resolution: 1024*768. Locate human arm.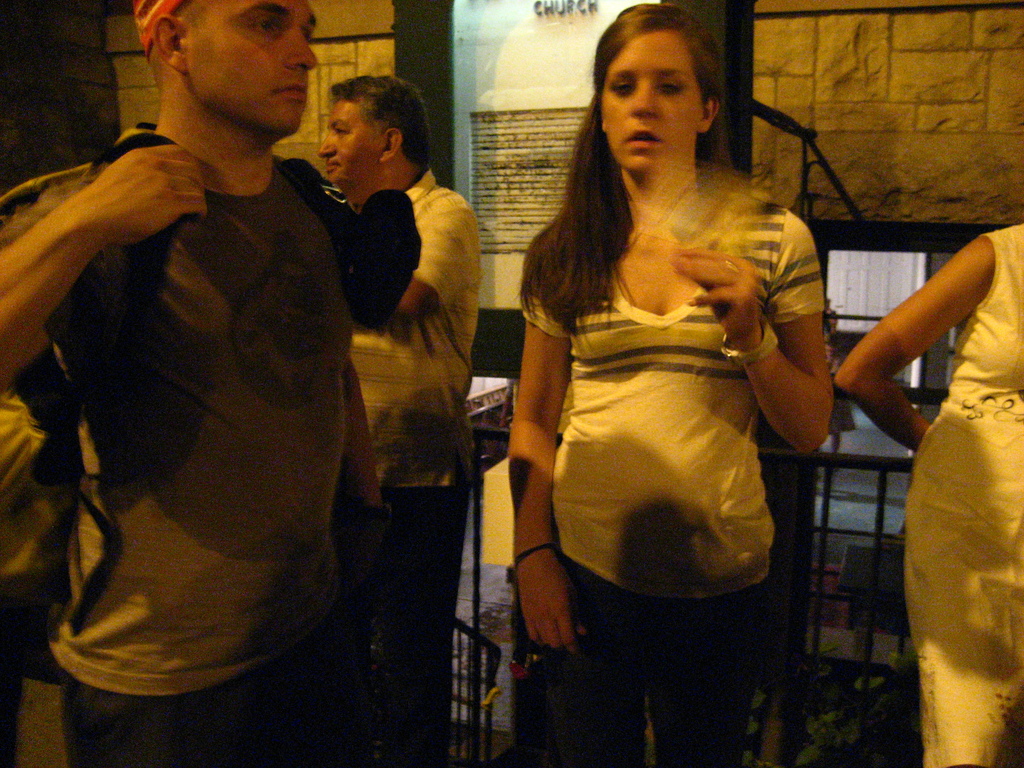
rect(340, 356, 392, 574).
